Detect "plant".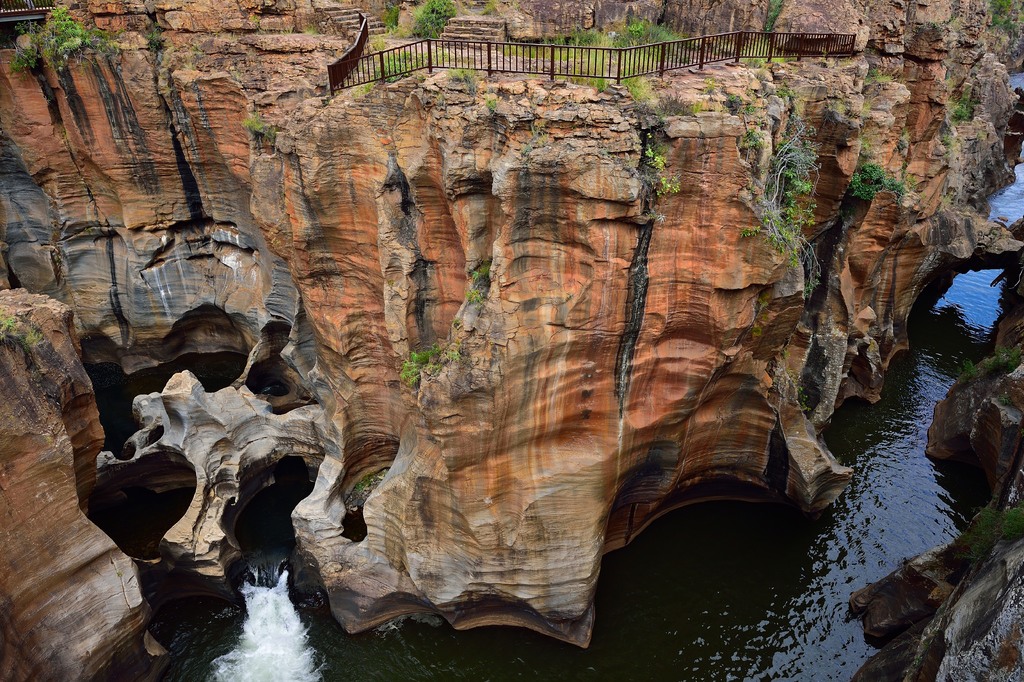
Detected at {"x1": 358, "y1": 36, "x2": 451, "y2": 87}.
